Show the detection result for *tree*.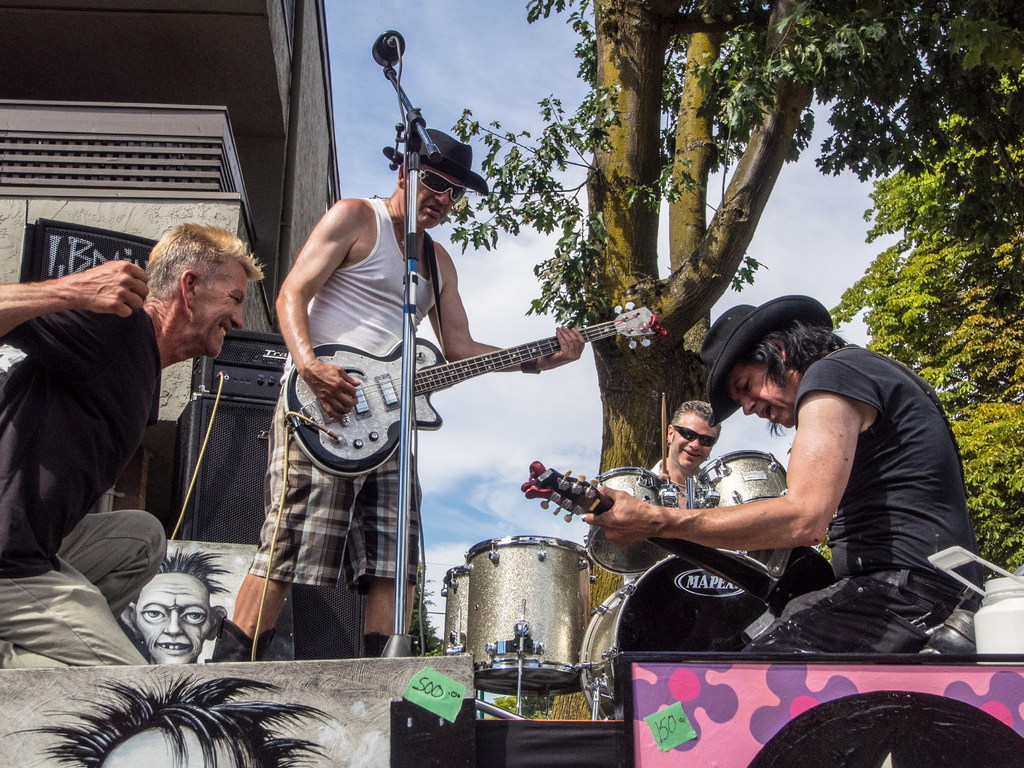
<box>412,569,442,663</box>.
